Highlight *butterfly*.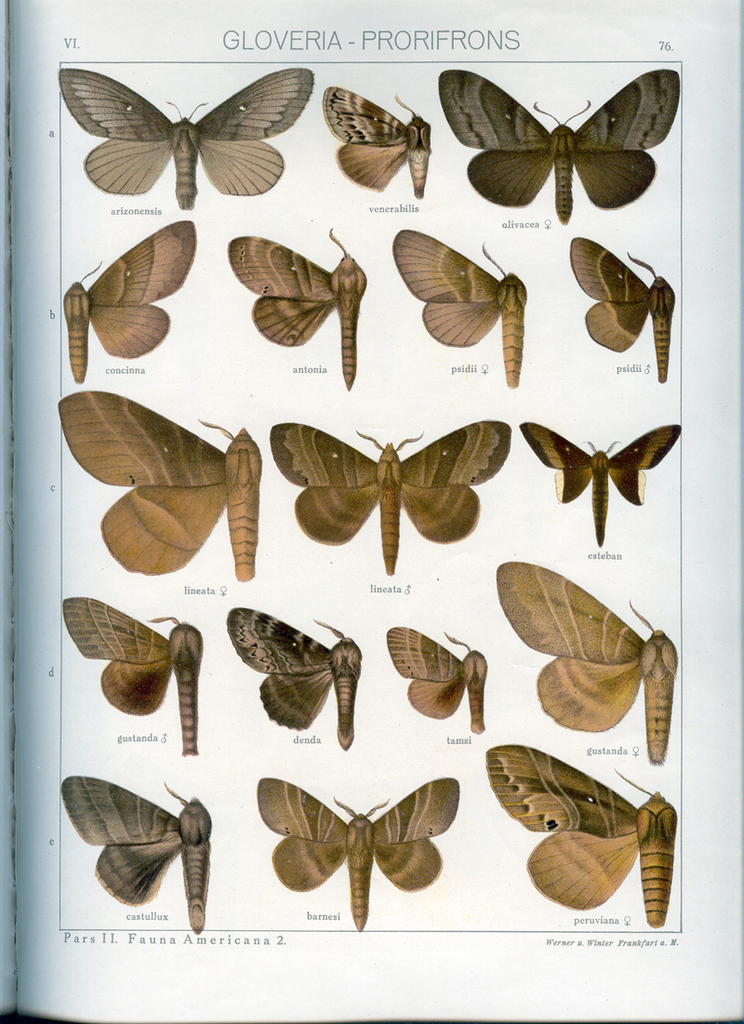
Highlighted region: [x1=65, y1=215, x2=205, y2=386].
